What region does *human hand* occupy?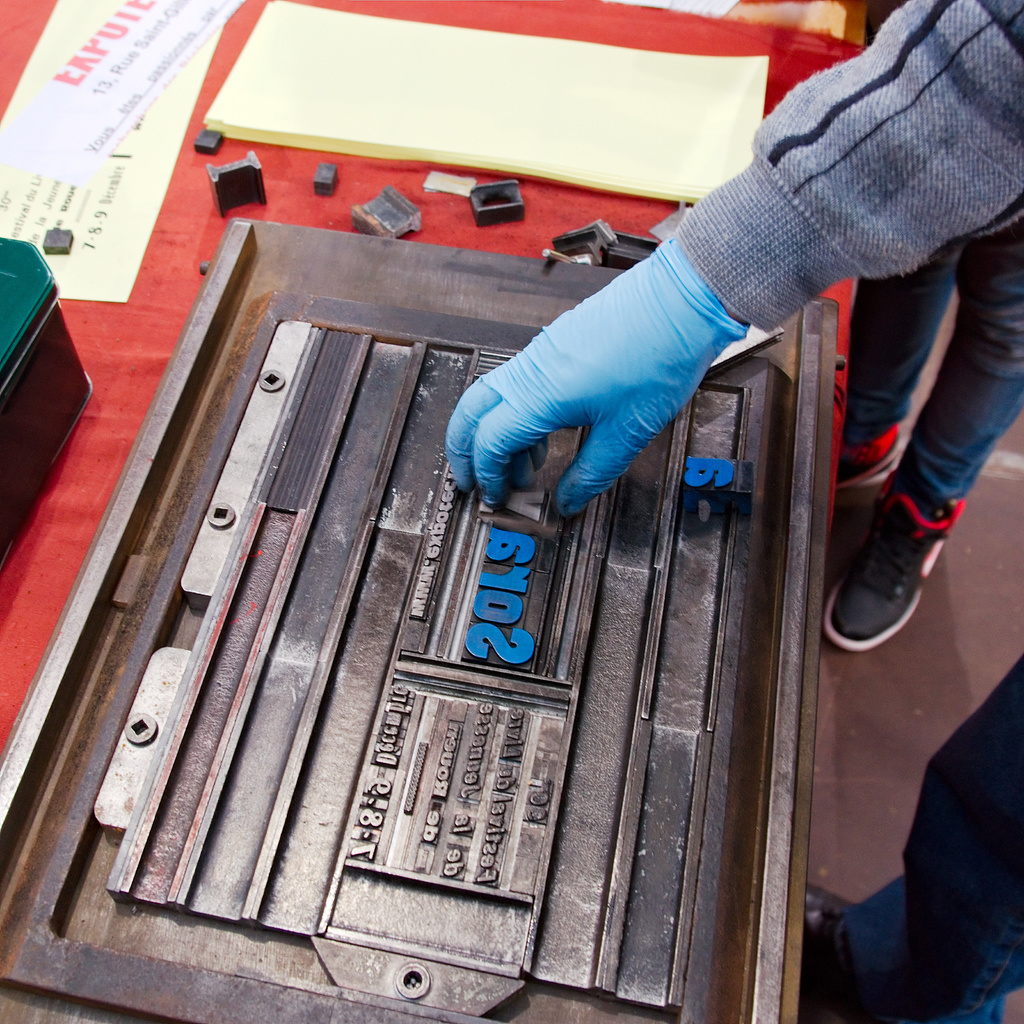
(504,198,796,528).
